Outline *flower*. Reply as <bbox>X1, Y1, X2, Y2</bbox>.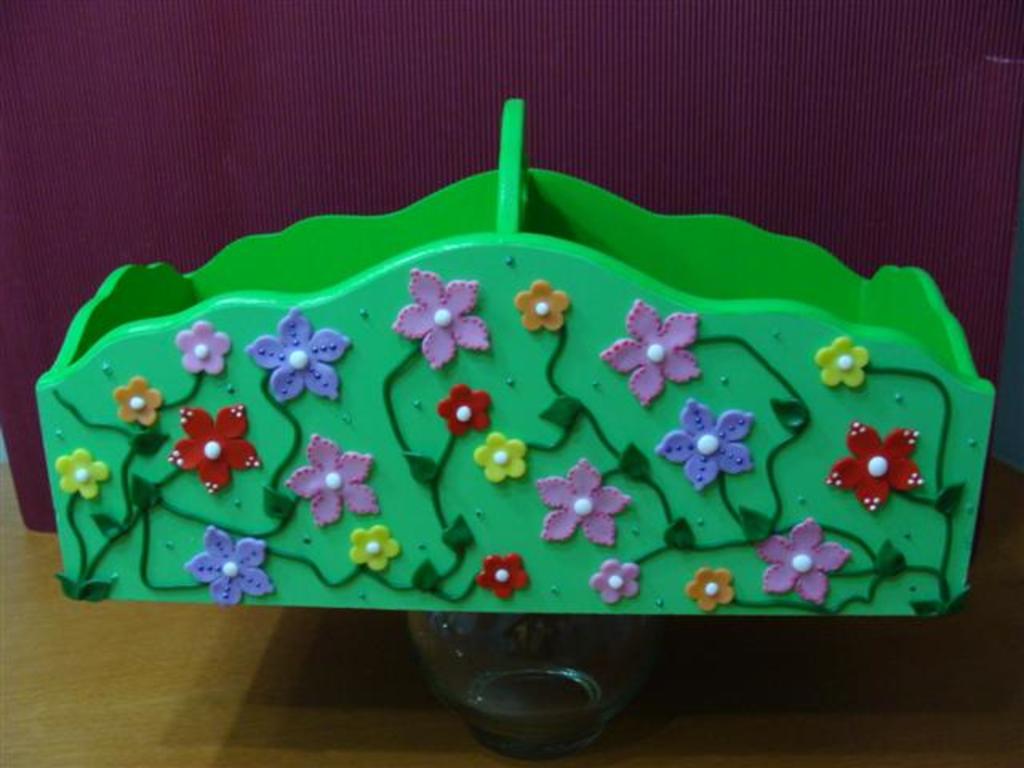
<bbox>683, 565, 736, 608</bbox>.
